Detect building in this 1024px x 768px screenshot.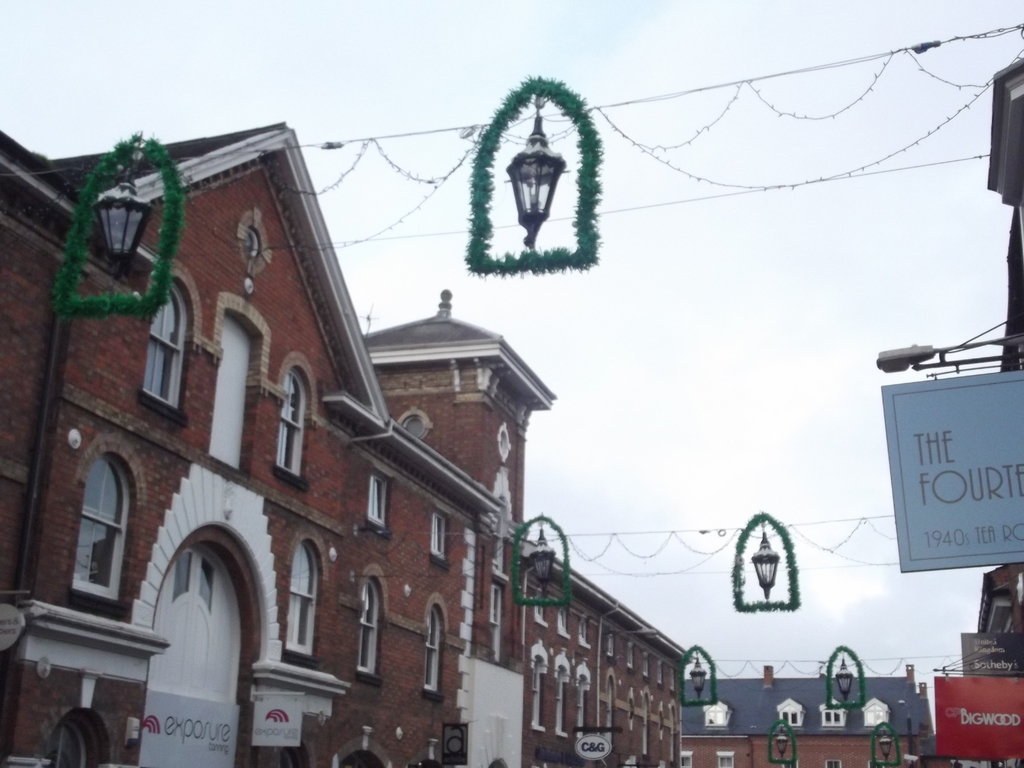
Detection: bbox=(681, 662, 935, 764).
